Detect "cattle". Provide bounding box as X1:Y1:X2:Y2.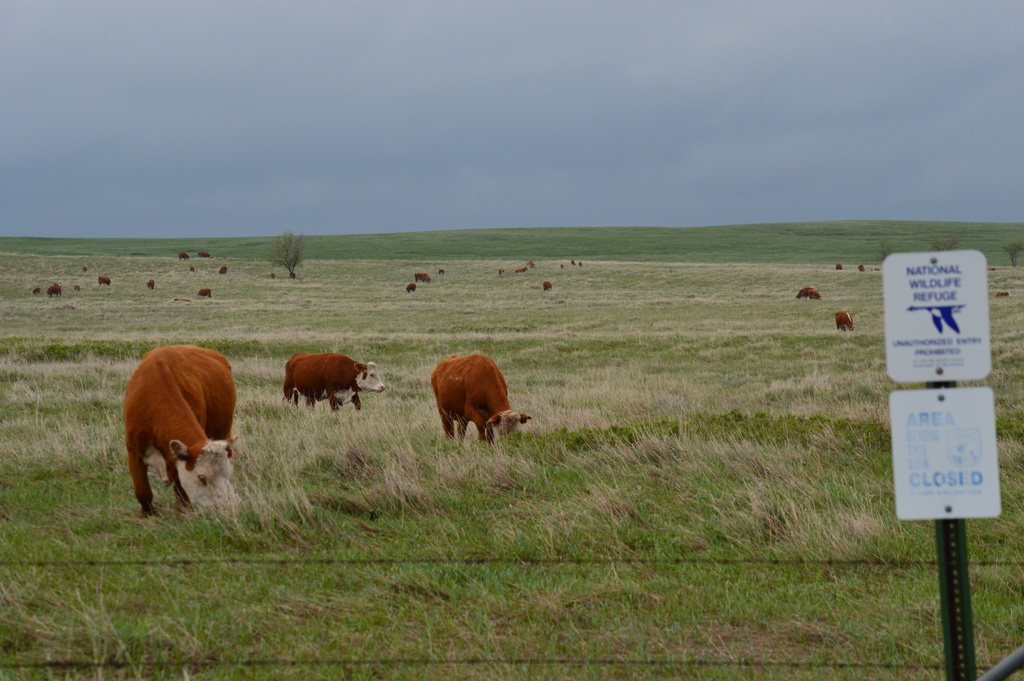
854:261:866:275.
